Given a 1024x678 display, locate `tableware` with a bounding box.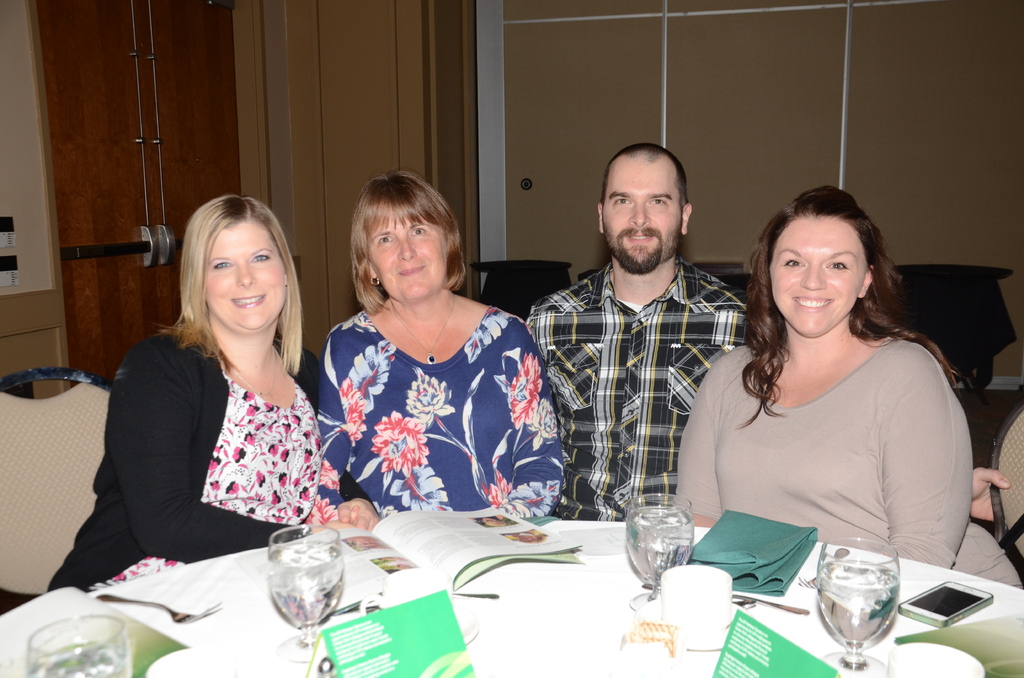
Located: 143,645,236,677.
